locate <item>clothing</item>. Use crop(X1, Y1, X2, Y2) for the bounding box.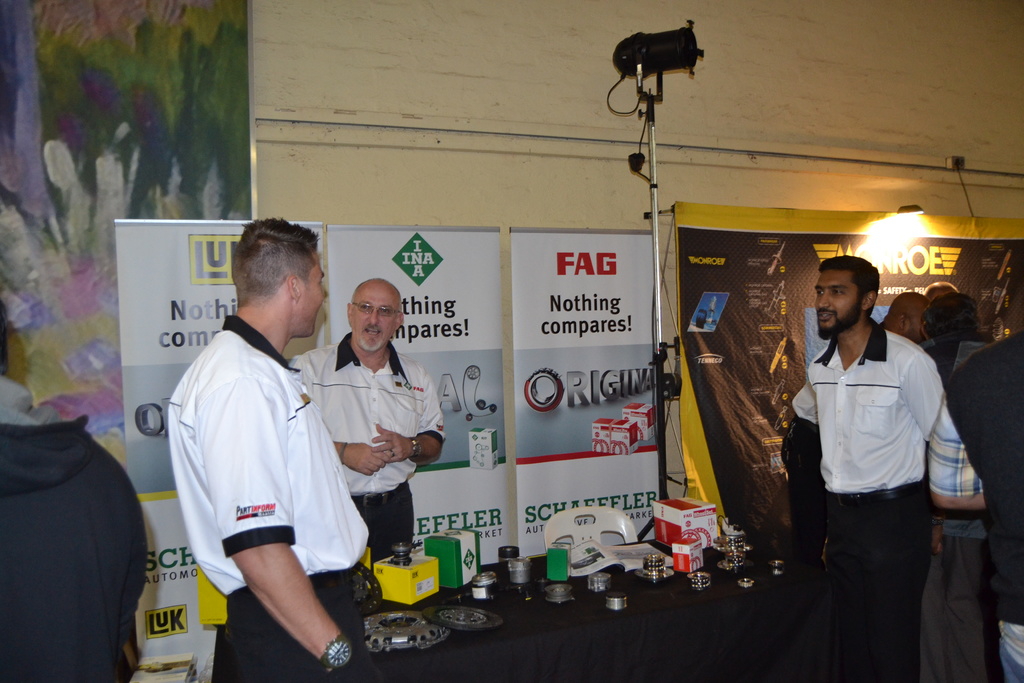
crop(168, 311, 369, 598).
